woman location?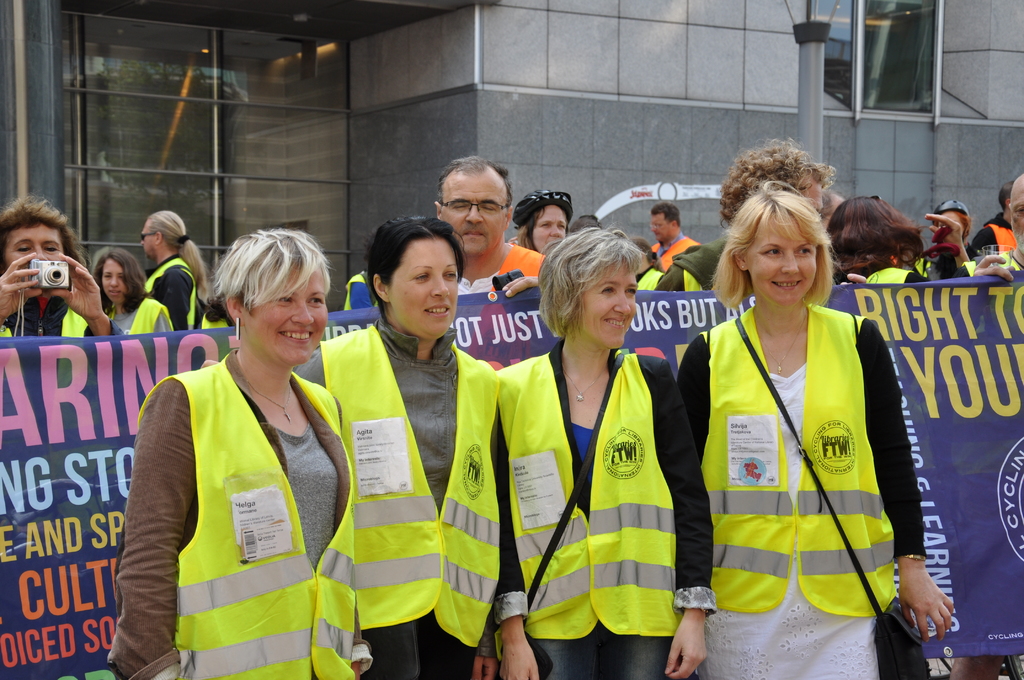
(left=294, top=206, right=511, bottom=679)
